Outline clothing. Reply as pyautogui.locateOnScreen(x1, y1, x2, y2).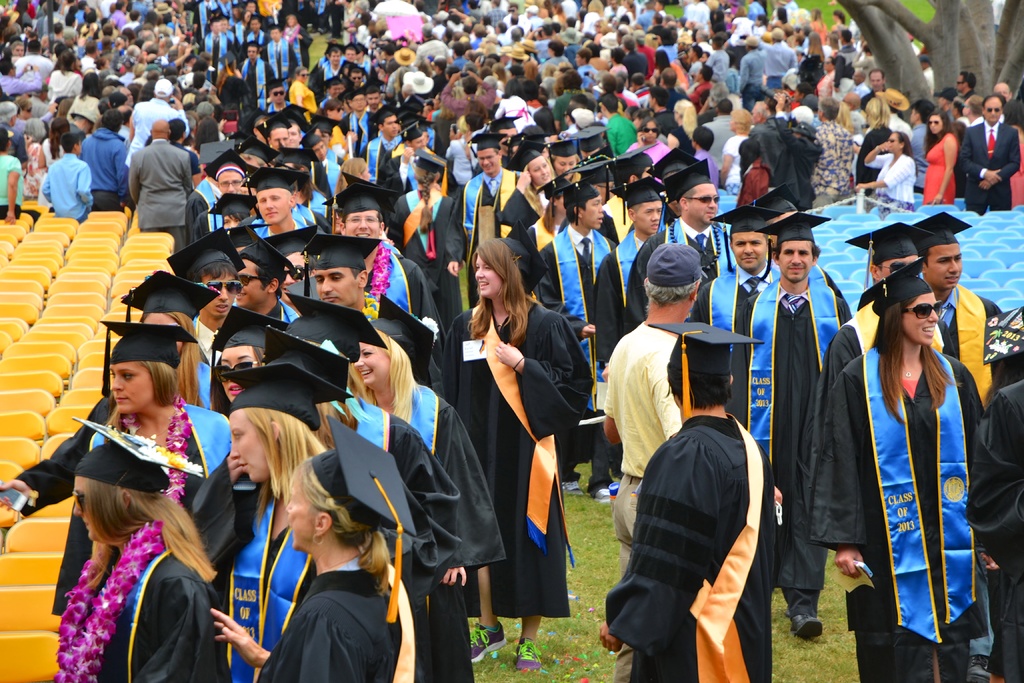
pyautogui.locateOnScreen(564, 46, 580, 65).
